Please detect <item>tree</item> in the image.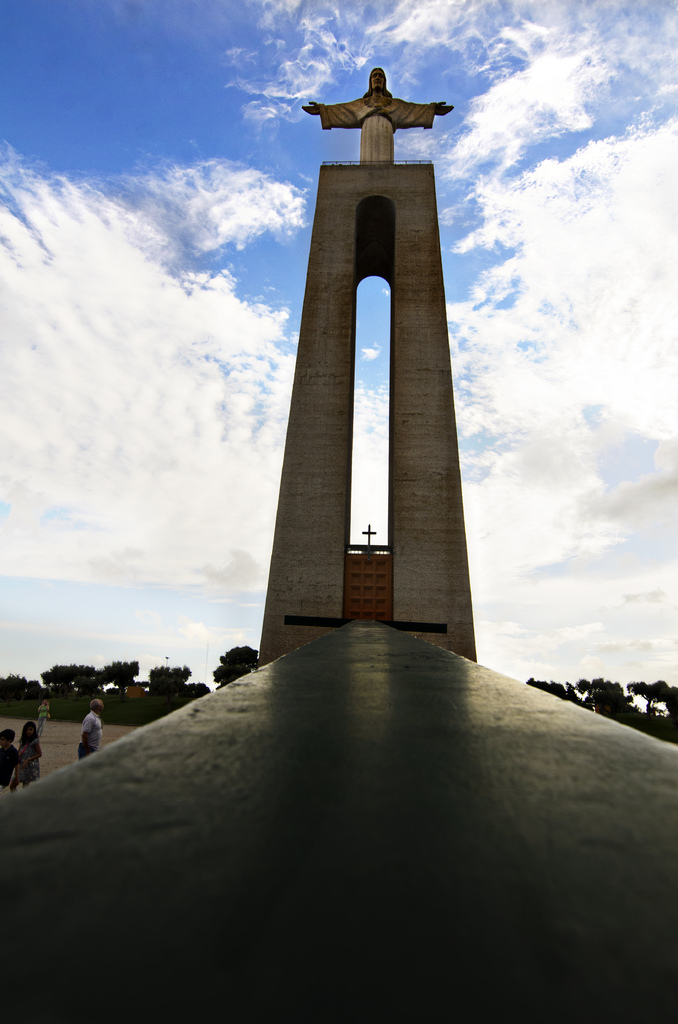
40 655 142 696.
